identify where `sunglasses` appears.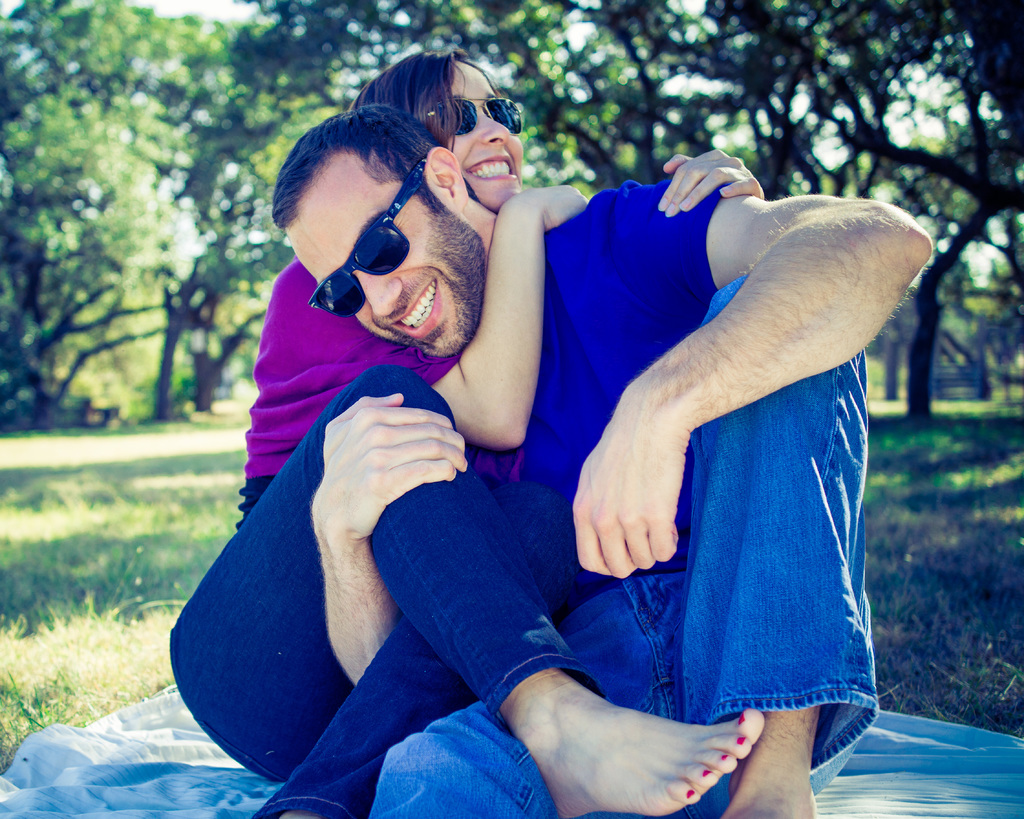
Appears at crop(308, 157, 427, 319).
